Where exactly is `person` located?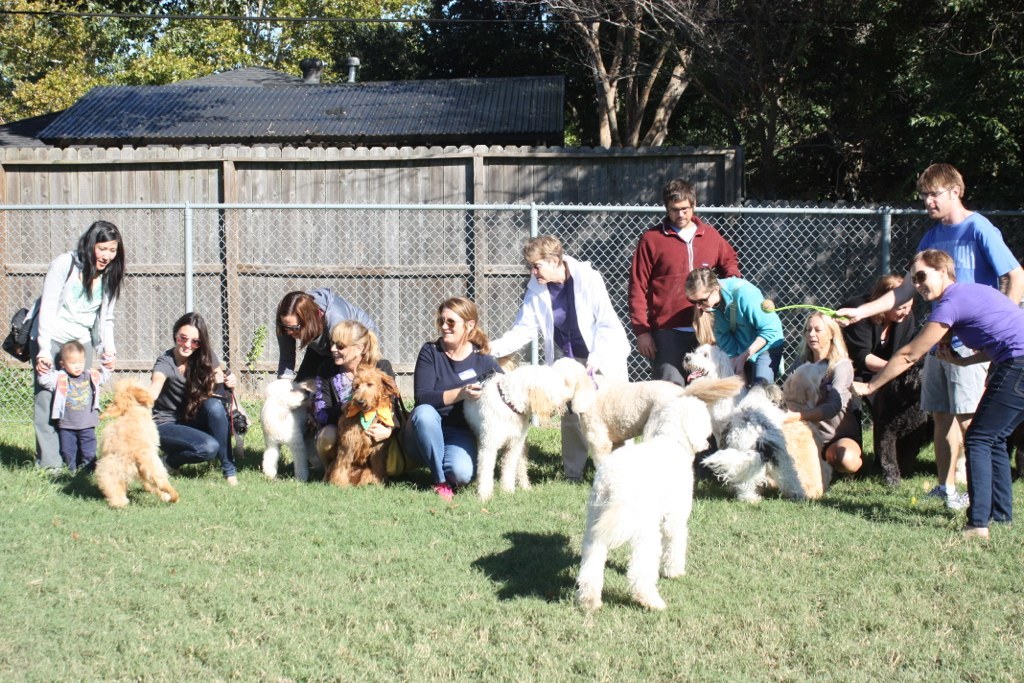
Its bounding box is {"left": 693, "top": 256, "right": 793, "bottom": 389}.
